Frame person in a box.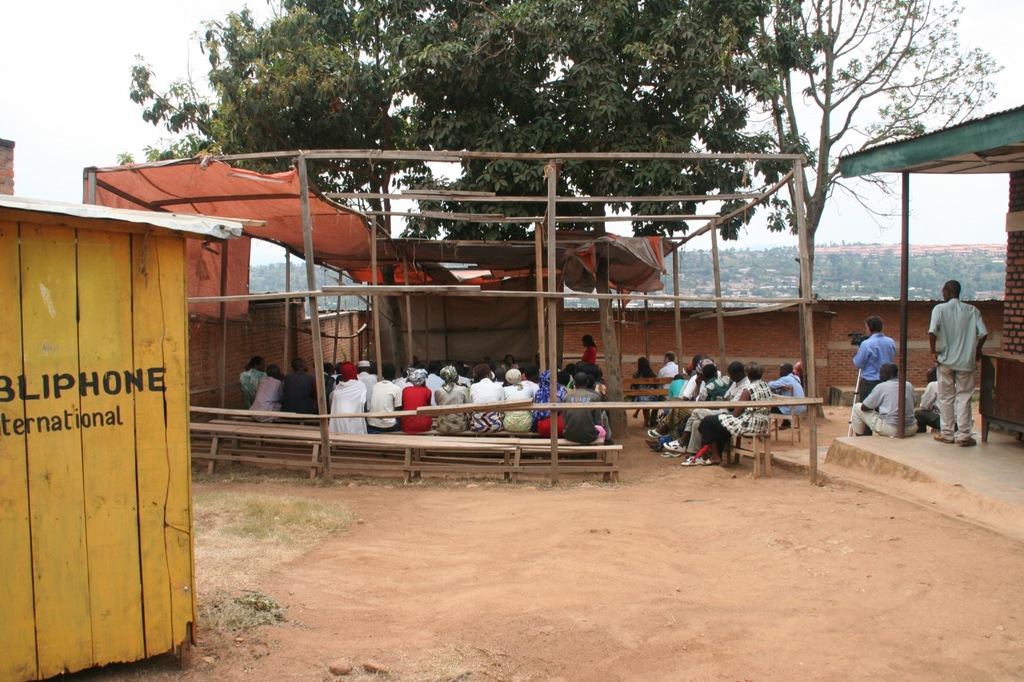
x1=333, y1=363, x2=344, y2=388.
